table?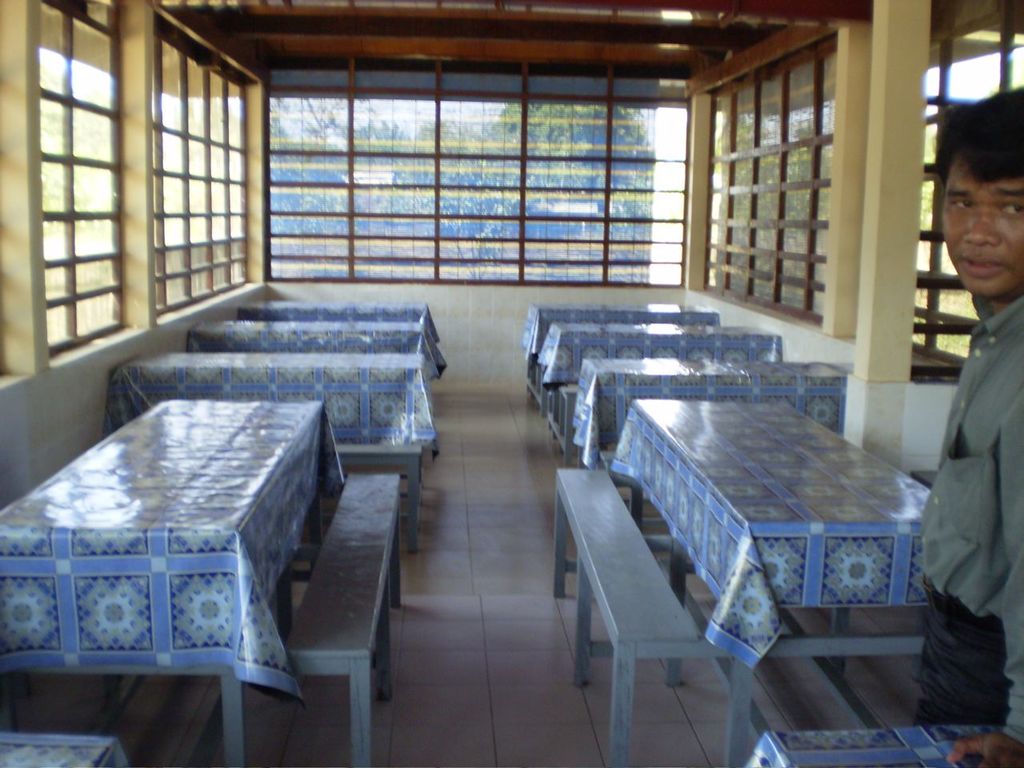
<box>110,350,432,462</box>
